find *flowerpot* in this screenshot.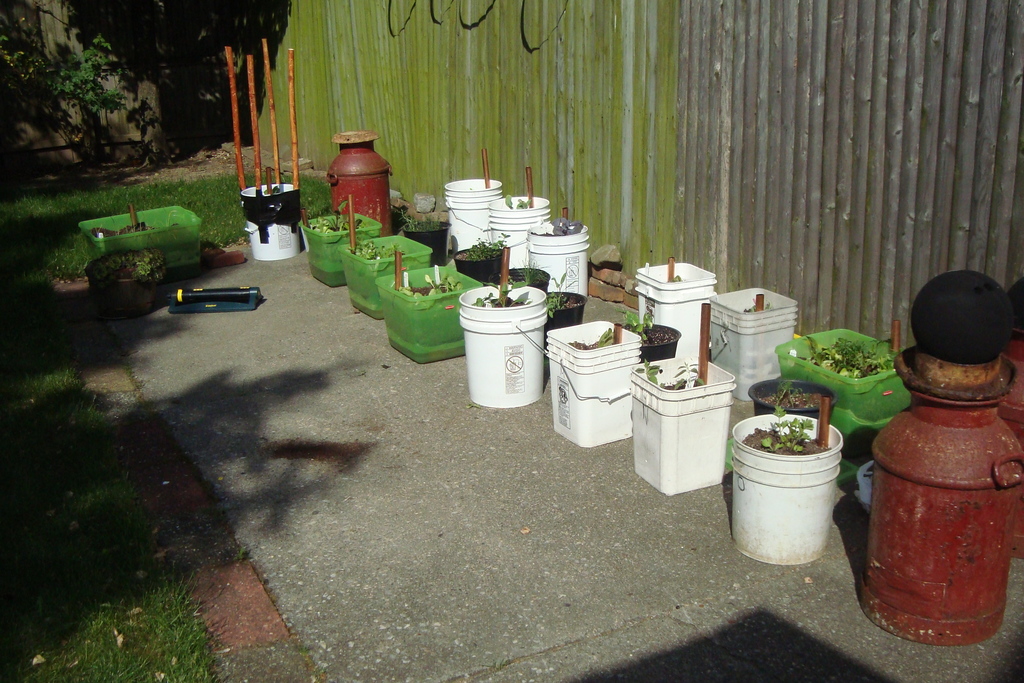
The bounding box for *flowerpot* is bbox=(636, 354, 733, 498).
